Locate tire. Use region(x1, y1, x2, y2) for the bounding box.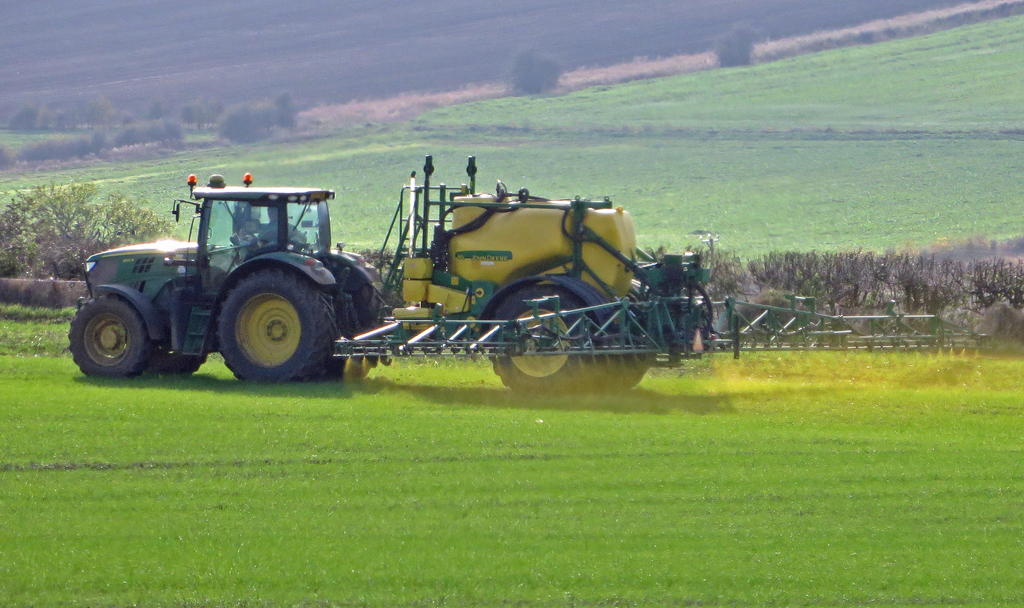
region(614, 358, 648, 388).
